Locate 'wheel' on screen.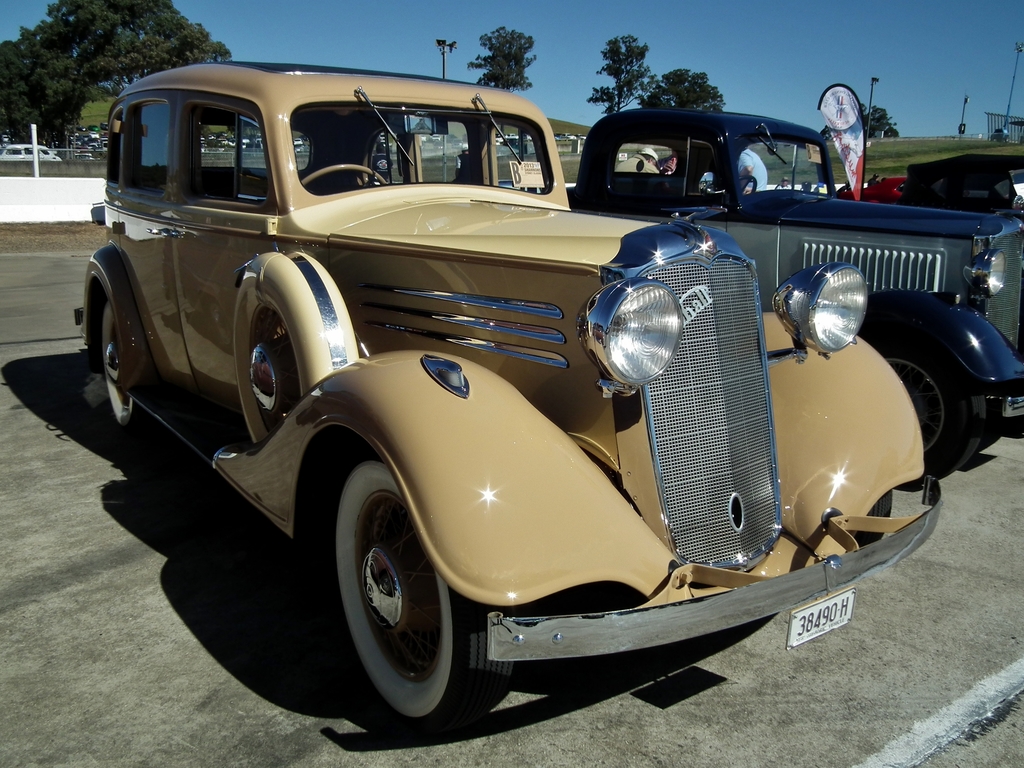
On screen at select_region(874, 337, 988, 478).
